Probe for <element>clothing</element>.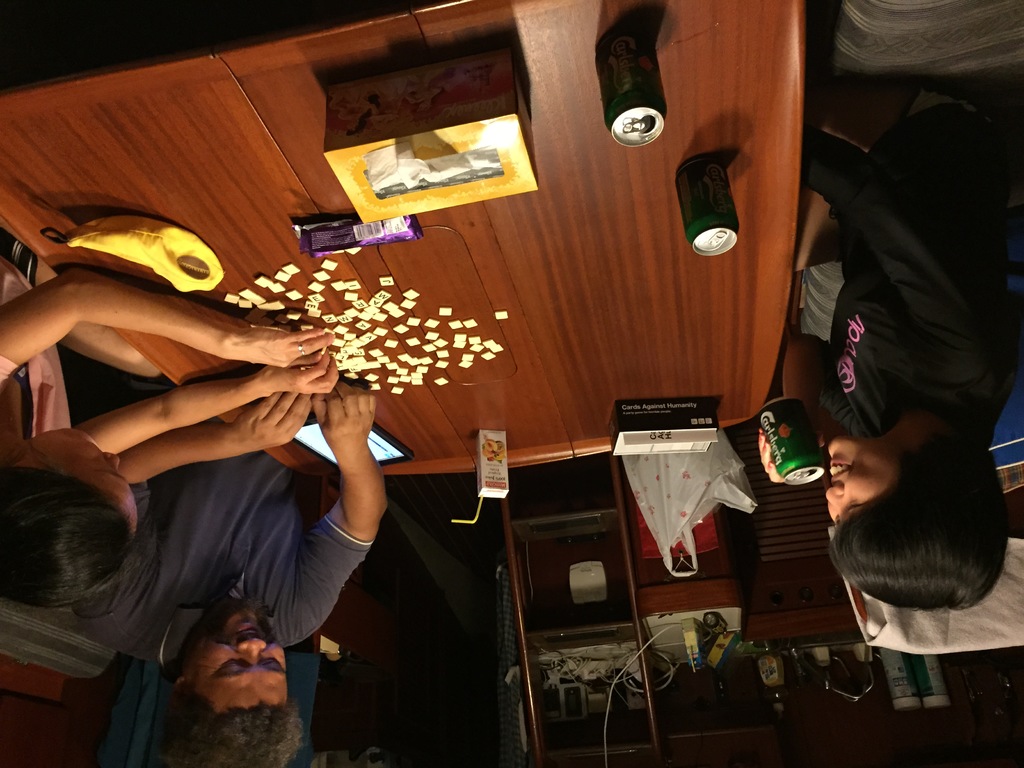
Probe result: 0:254:82:468.
